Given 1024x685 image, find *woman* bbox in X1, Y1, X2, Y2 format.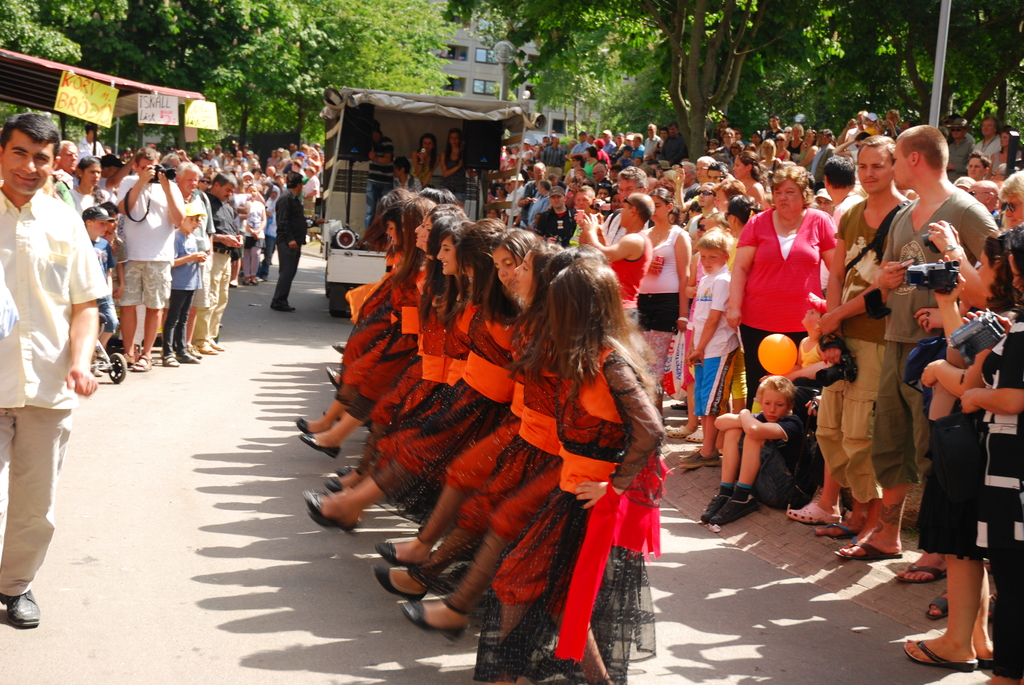
441, 126, 487, 214.
